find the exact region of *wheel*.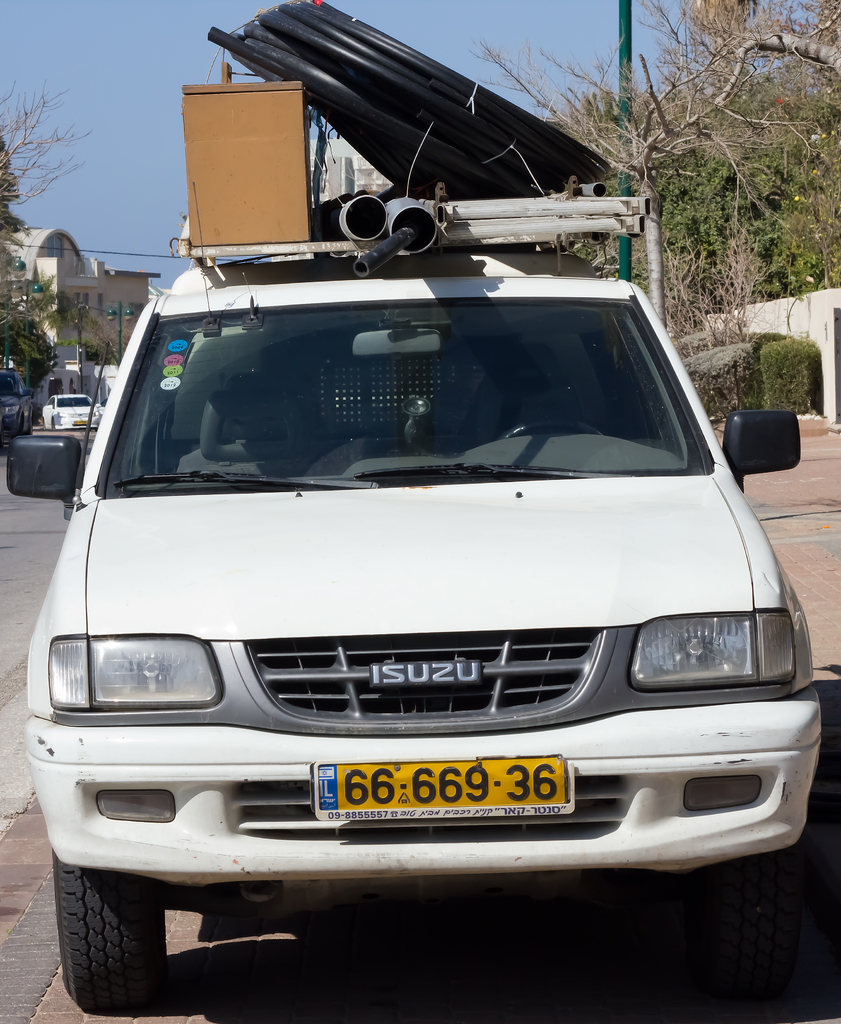
Exact region: x1=694, y1=852, x2=818, y2=957.
